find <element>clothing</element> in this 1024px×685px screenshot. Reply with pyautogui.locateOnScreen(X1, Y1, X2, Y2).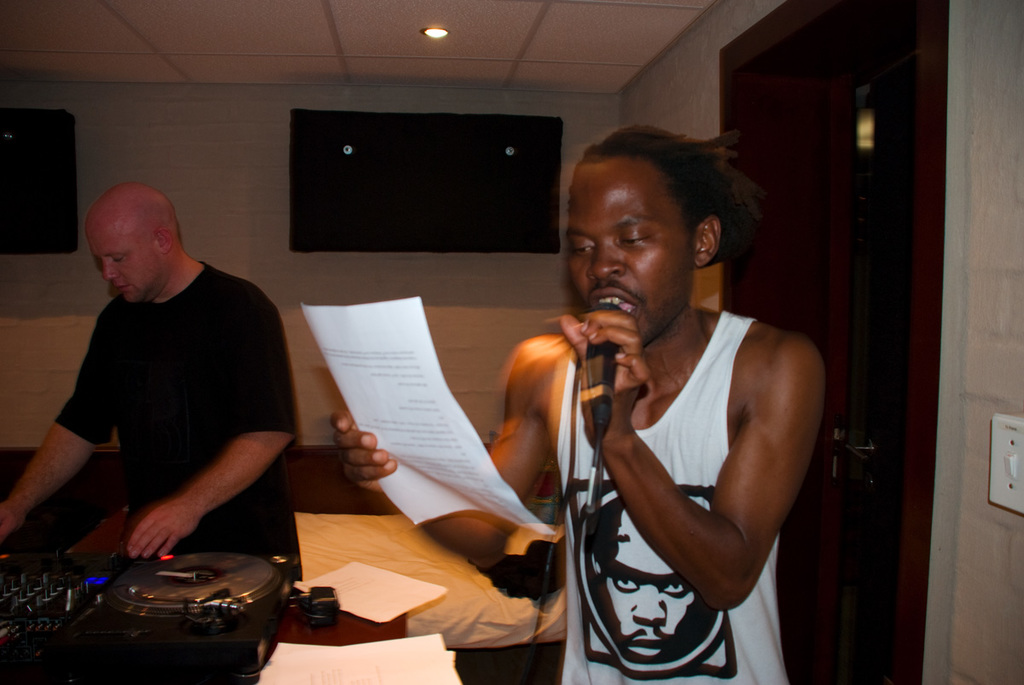
pyautogui.locateOnScreen(49, 258, 305, 581).
